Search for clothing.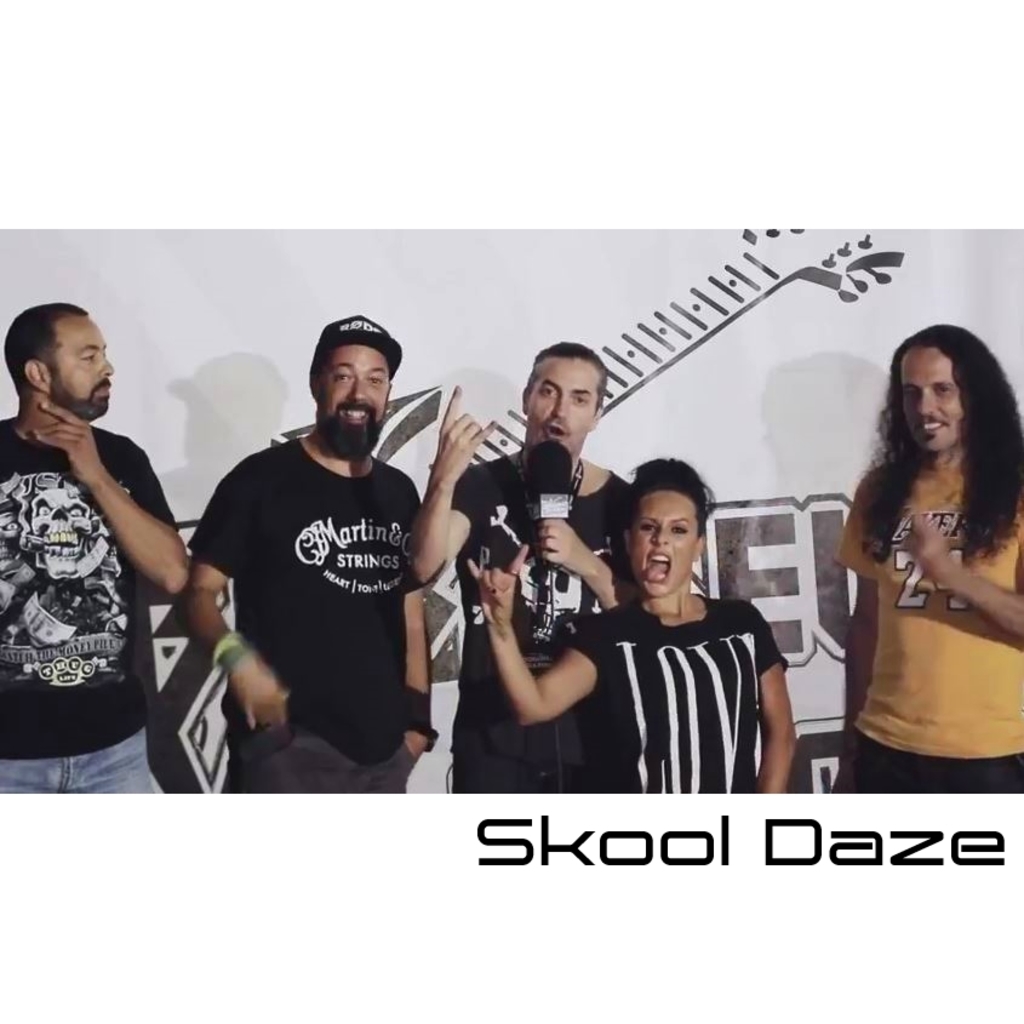
Found at 0/414/175/793.
